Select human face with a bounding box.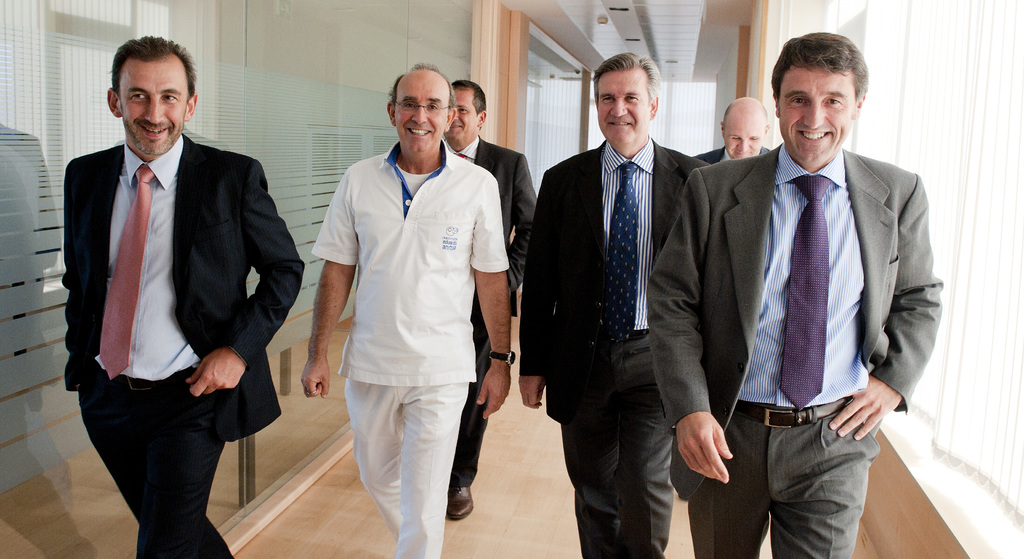
locate(458, 89, 484, 143).
